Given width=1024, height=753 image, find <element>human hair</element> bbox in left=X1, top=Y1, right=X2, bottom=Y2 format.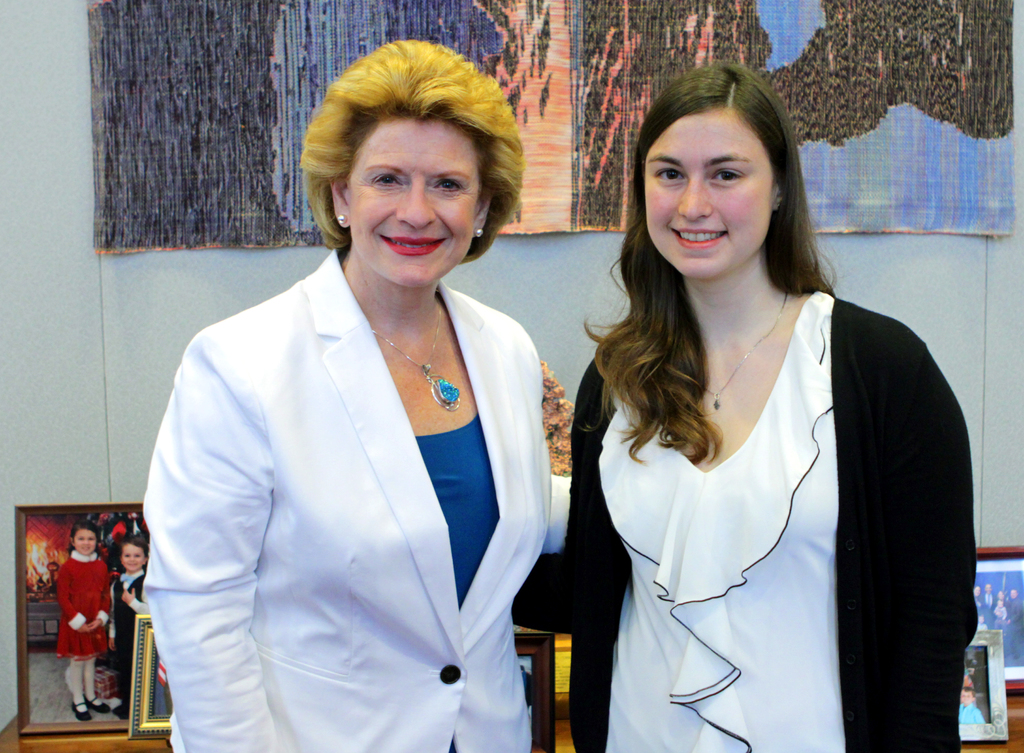
left=579, top=60, right=840, bottom=462.
